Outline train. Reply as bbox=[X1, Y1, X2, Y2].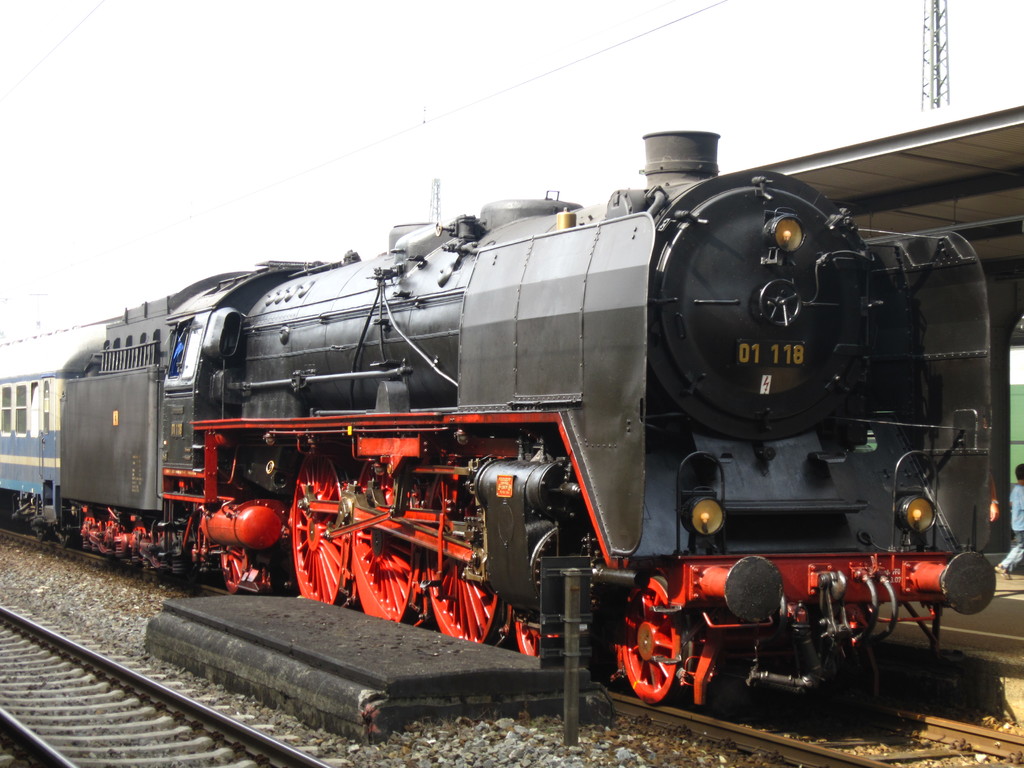
bbox=[0, 135, 997, 712].
